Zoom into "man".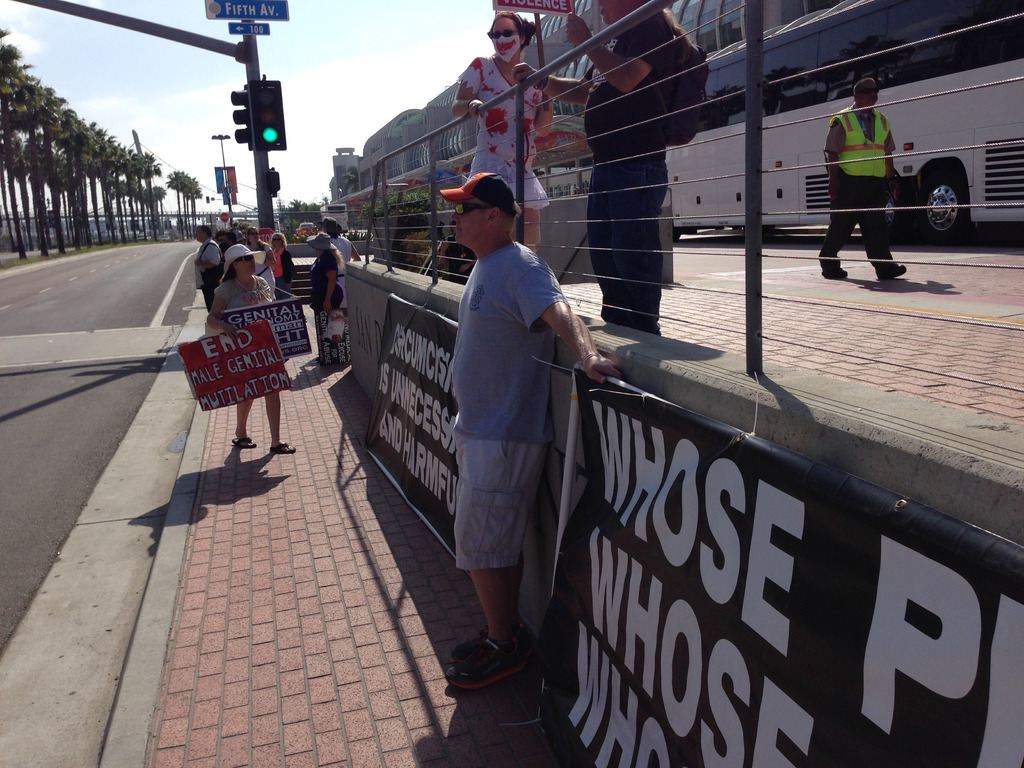
Zoom target: l=818, t=78, r=911, b=280.
